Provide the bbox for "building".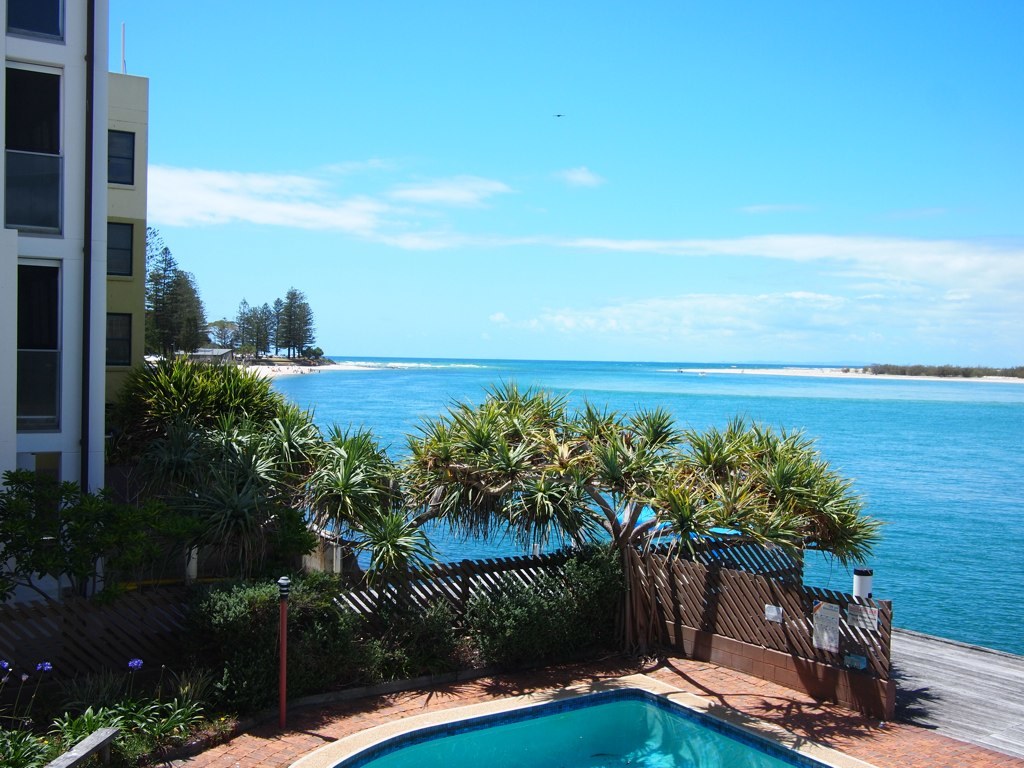
0:0:107:605.
